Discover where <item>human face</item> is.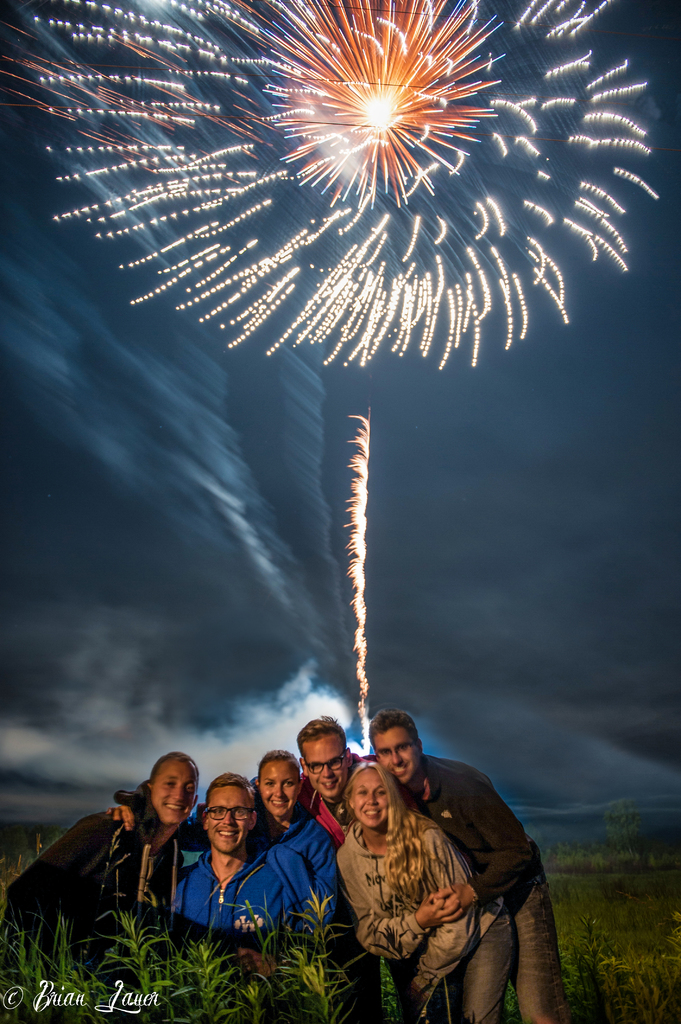
Discovered at box(154, 764, 196, 828).
